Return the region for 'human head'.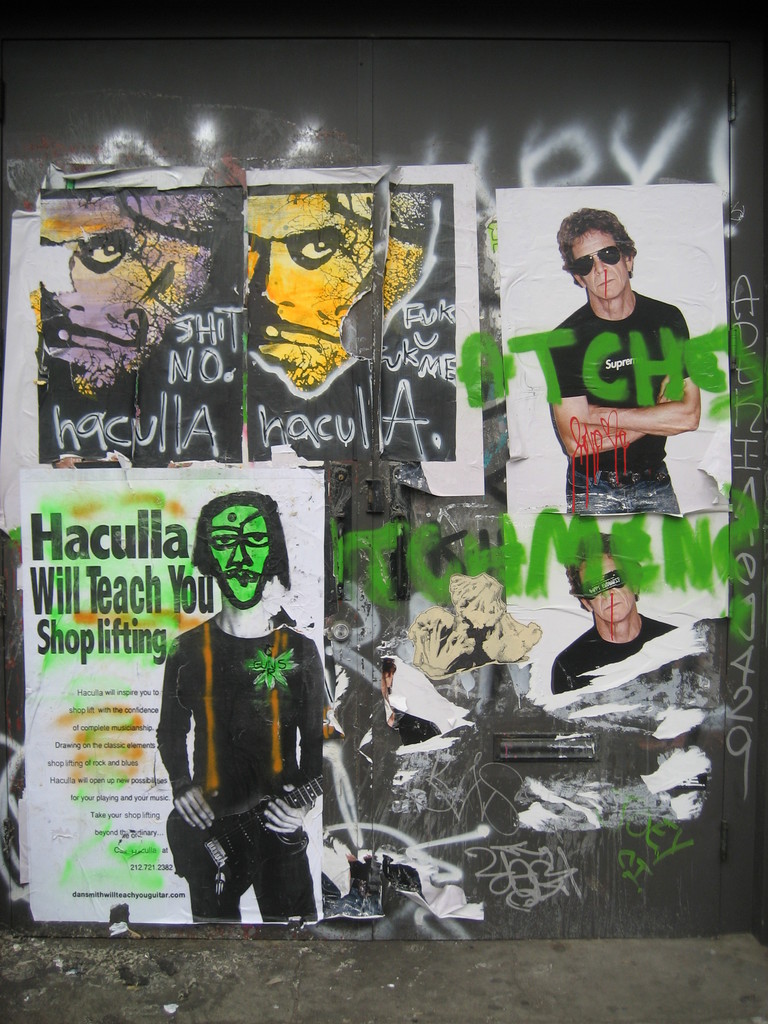
[186, 492, 296, 620].
